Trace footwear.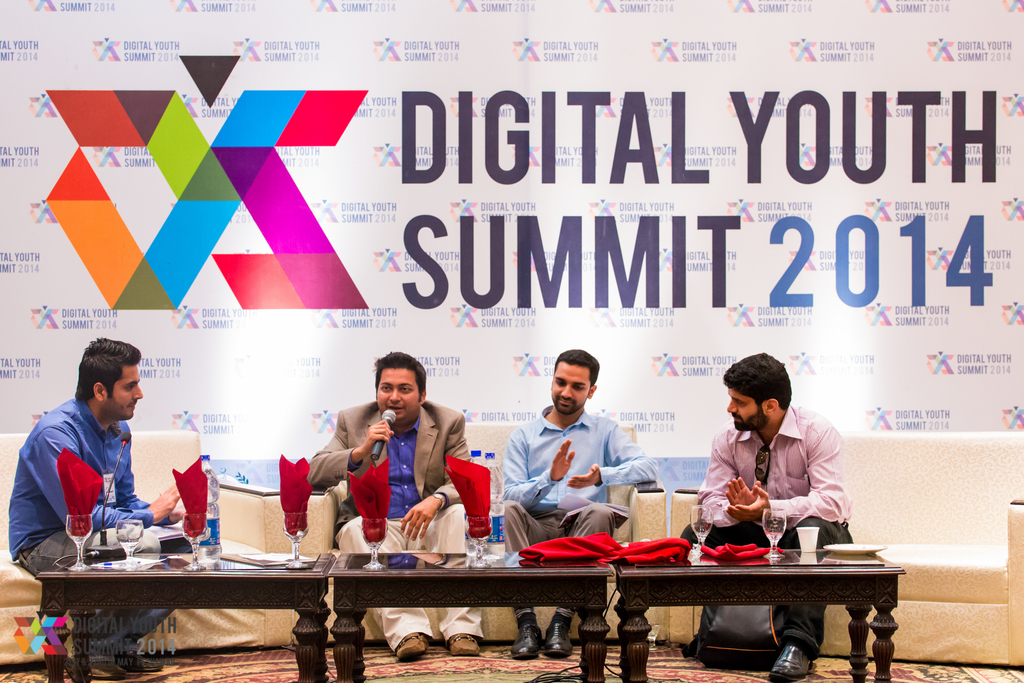
Traced to left=440, top=635, right=485, bottom=661.
